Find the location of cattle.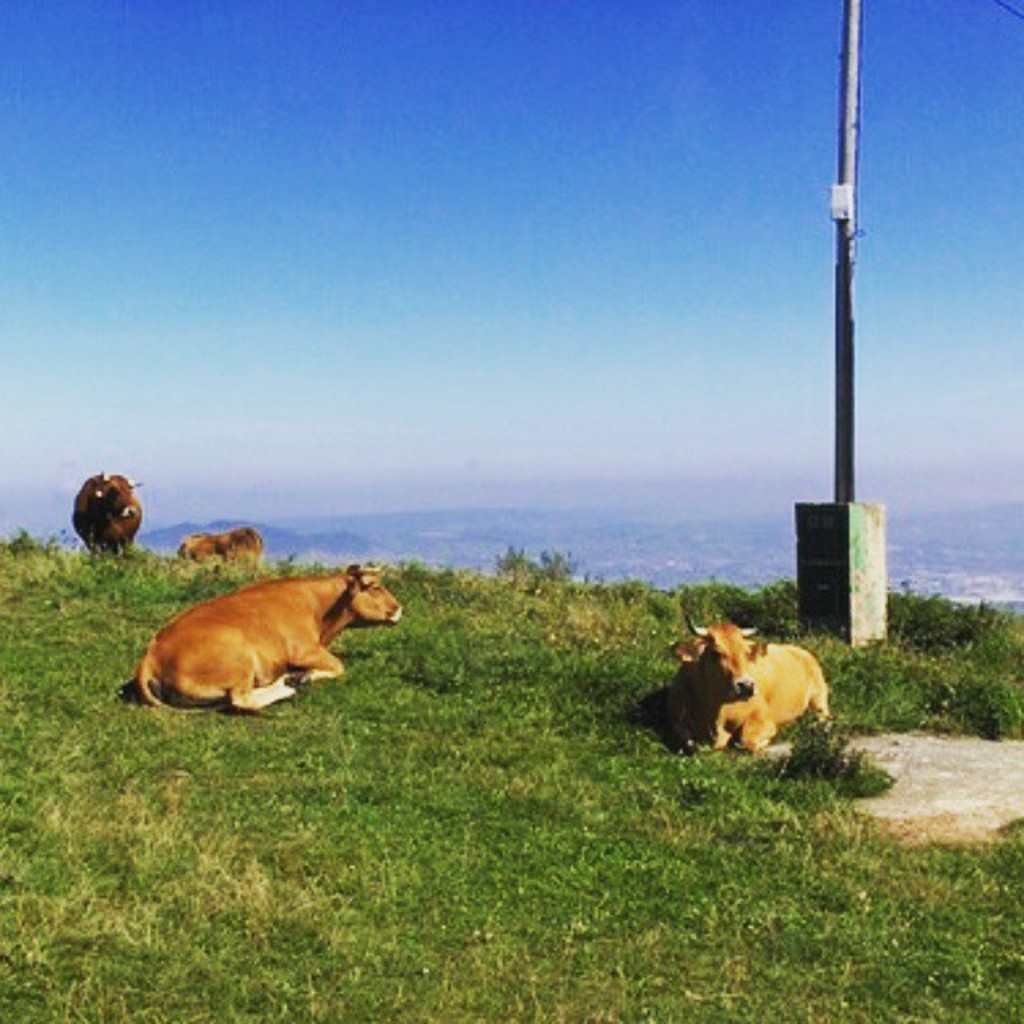
Location: bbox=[131, 563, 405, 717].
